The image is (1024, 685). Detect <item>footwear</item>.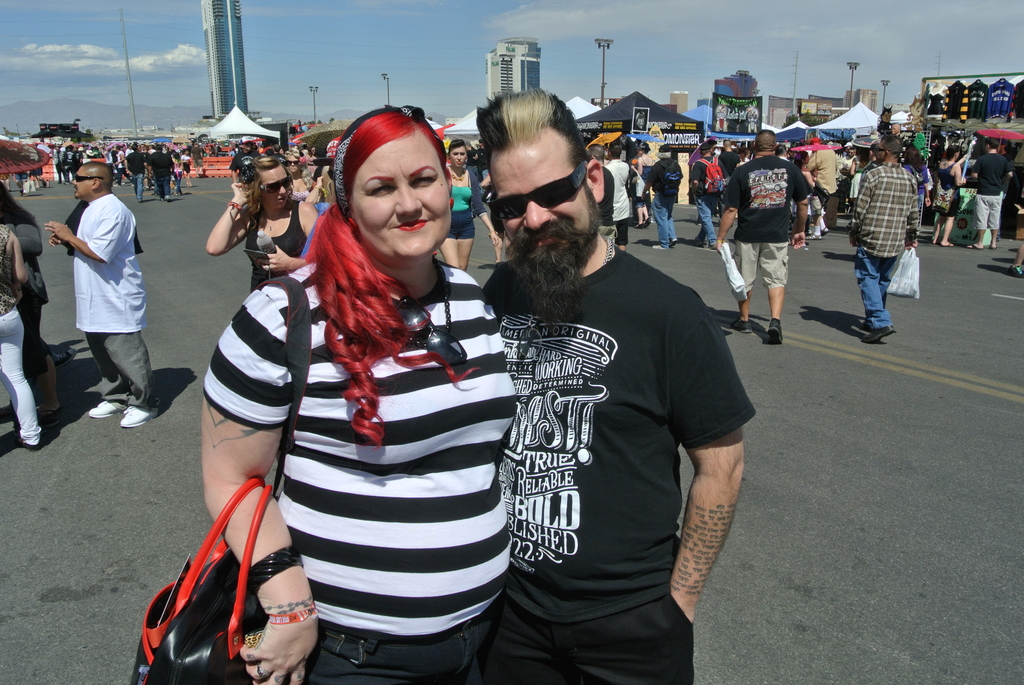
Detection: x1=669, y1=236, x2=677, y2=247.
